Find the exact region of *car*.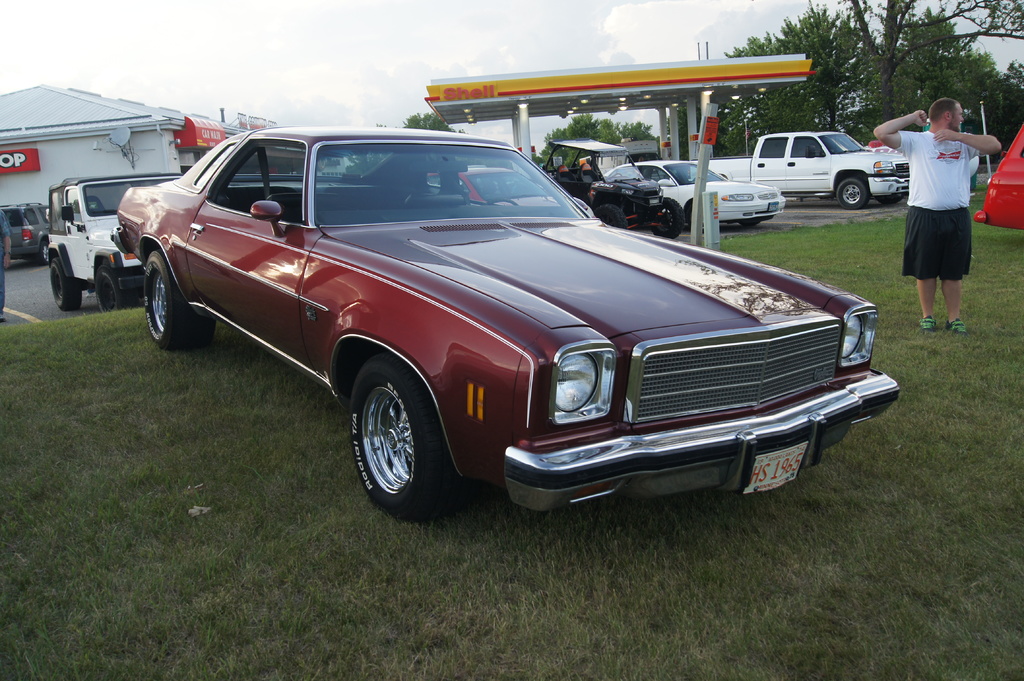
Exact region: bbox=[0, 199, 57, 267].
